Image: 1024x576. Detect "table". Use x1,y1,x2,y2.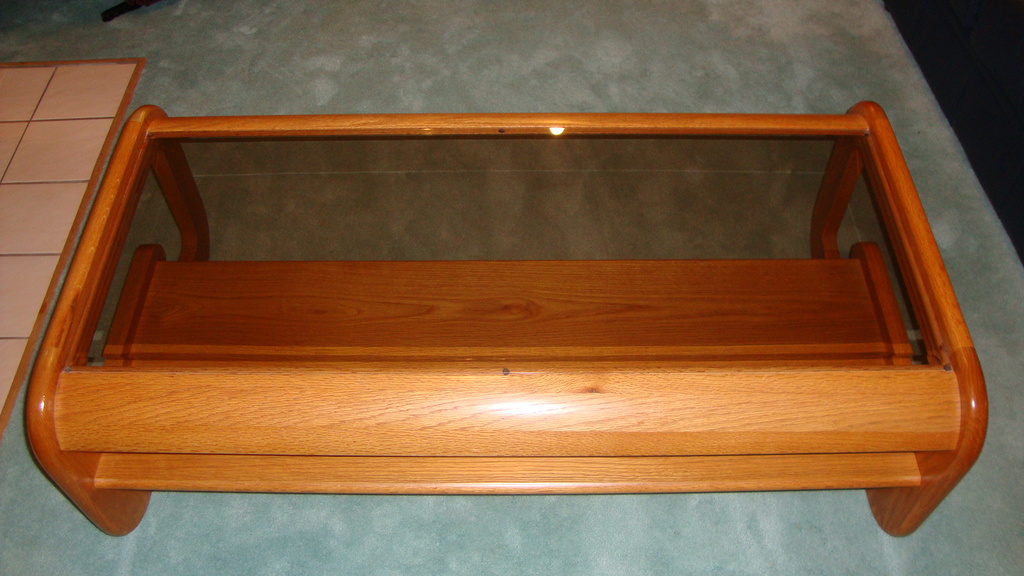
48,85,1023,494.
